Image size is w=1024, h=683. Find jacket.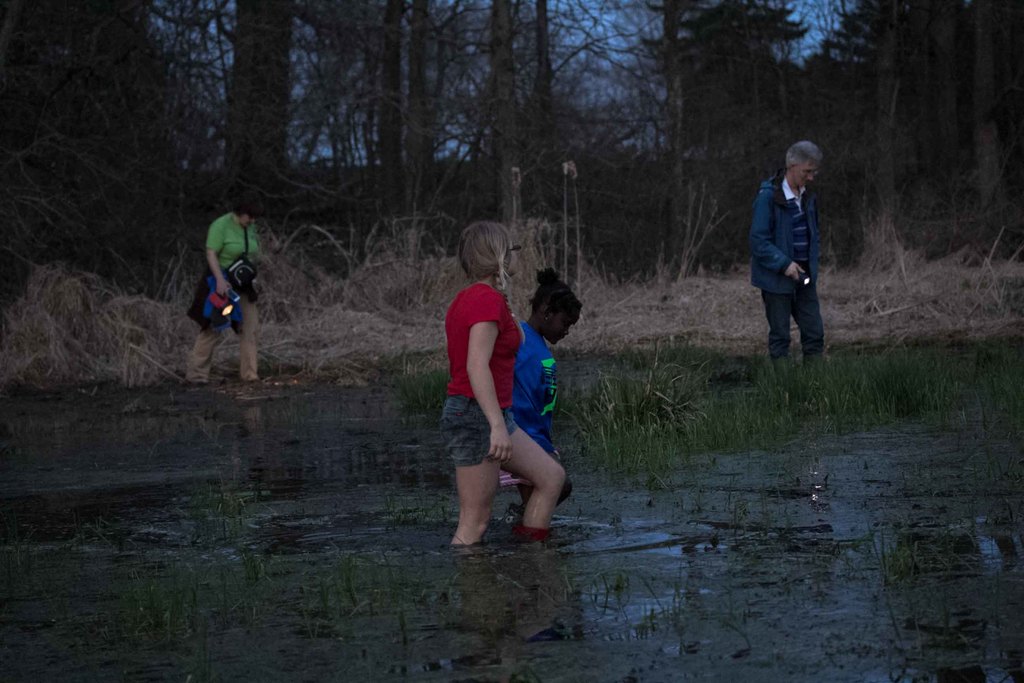
[751, 172, 845, 302].
